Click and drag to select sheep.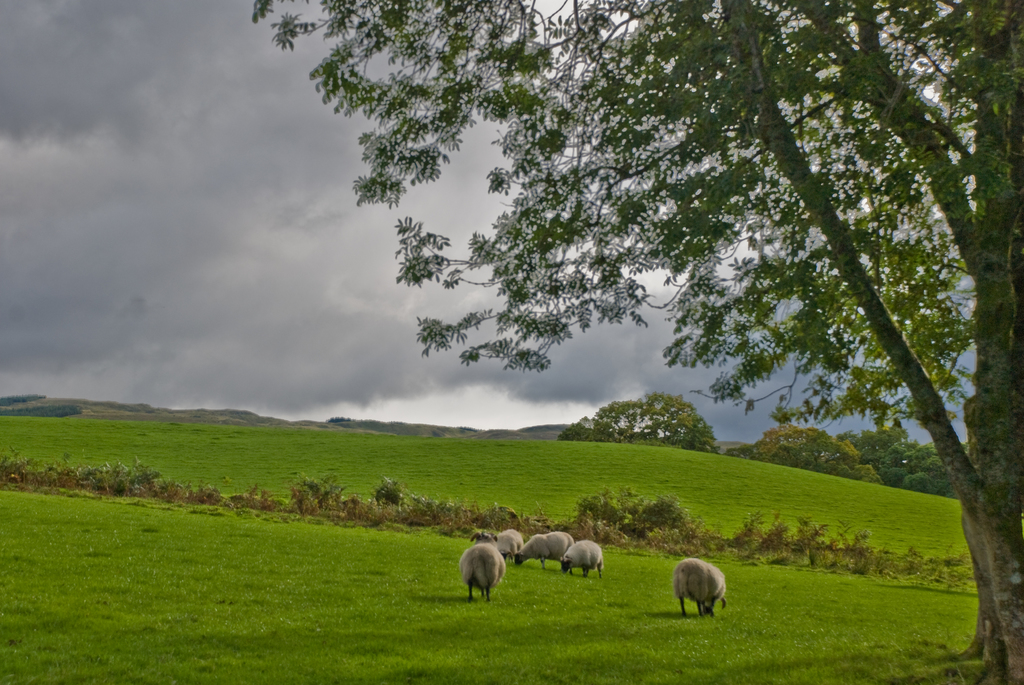
Selection: select_region(495, 527, 524, 560).
